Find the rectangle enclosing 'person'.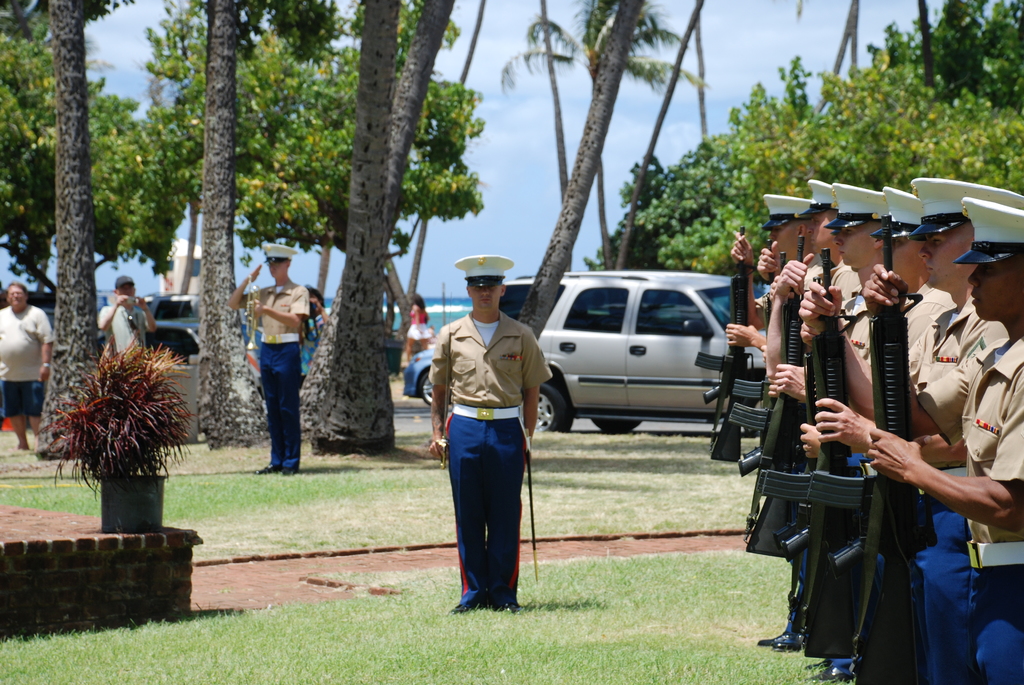
{"x1": 865, "y1": 194, "x2": 1023, "y2": 684}.
